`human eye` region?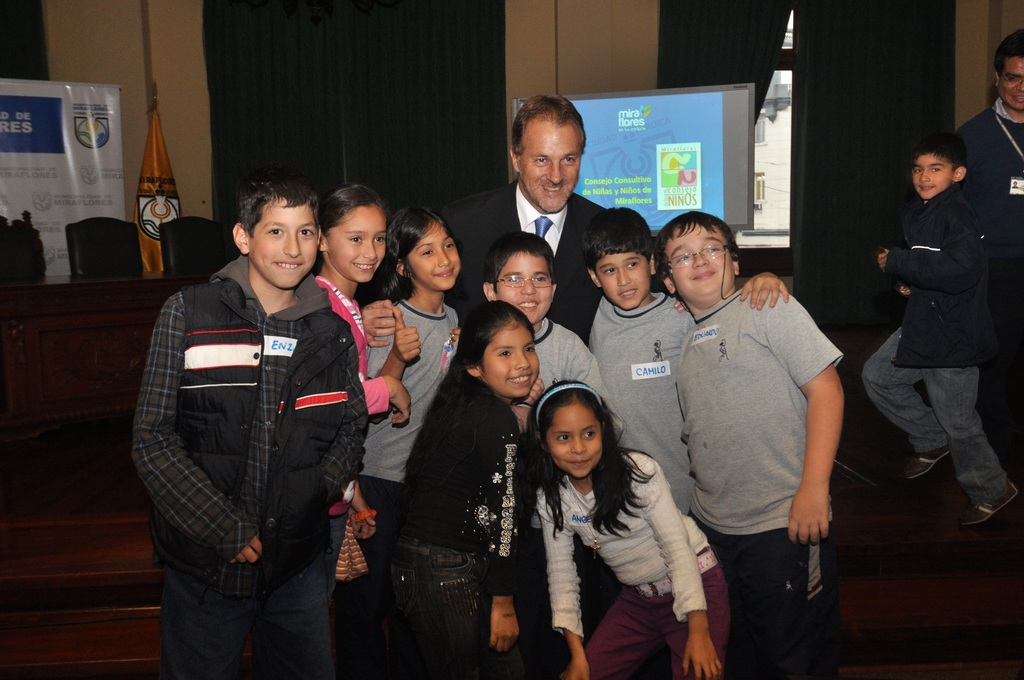
{"x1": 421, "y1": 247, "x2": 433, "y2": 258}
